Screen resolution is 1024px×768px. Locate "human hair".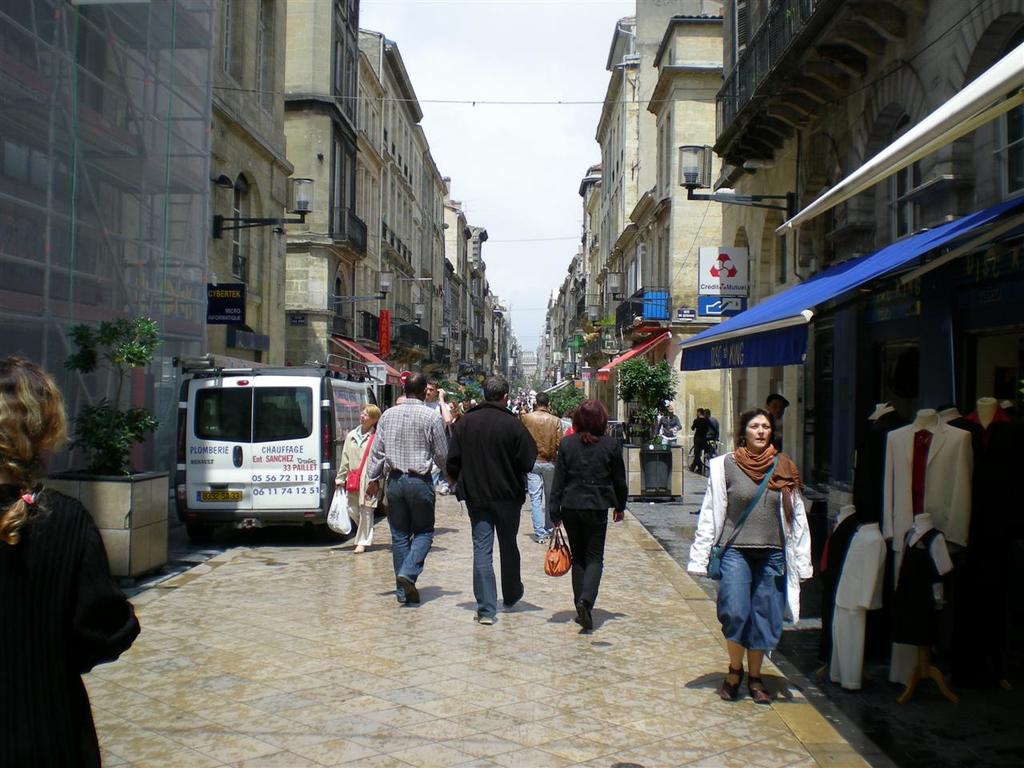
(429, 380, 441, 396).
